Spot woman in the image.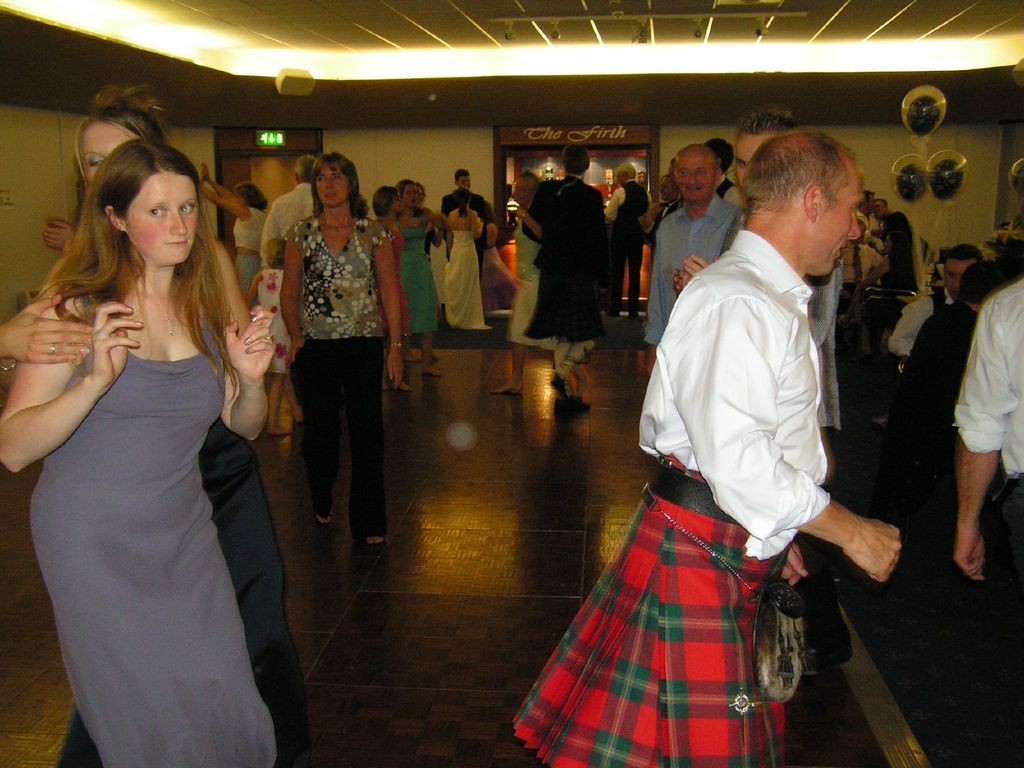
woman found at 395:177:440:377.
